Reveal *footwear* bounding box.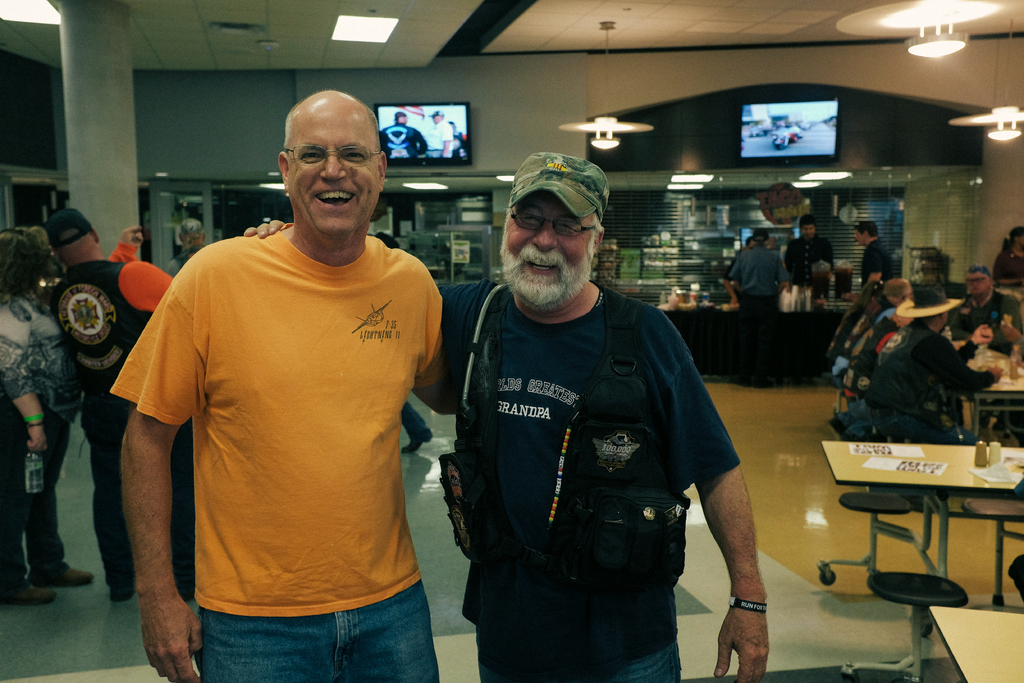
Revealed: 102 575 133 602.
